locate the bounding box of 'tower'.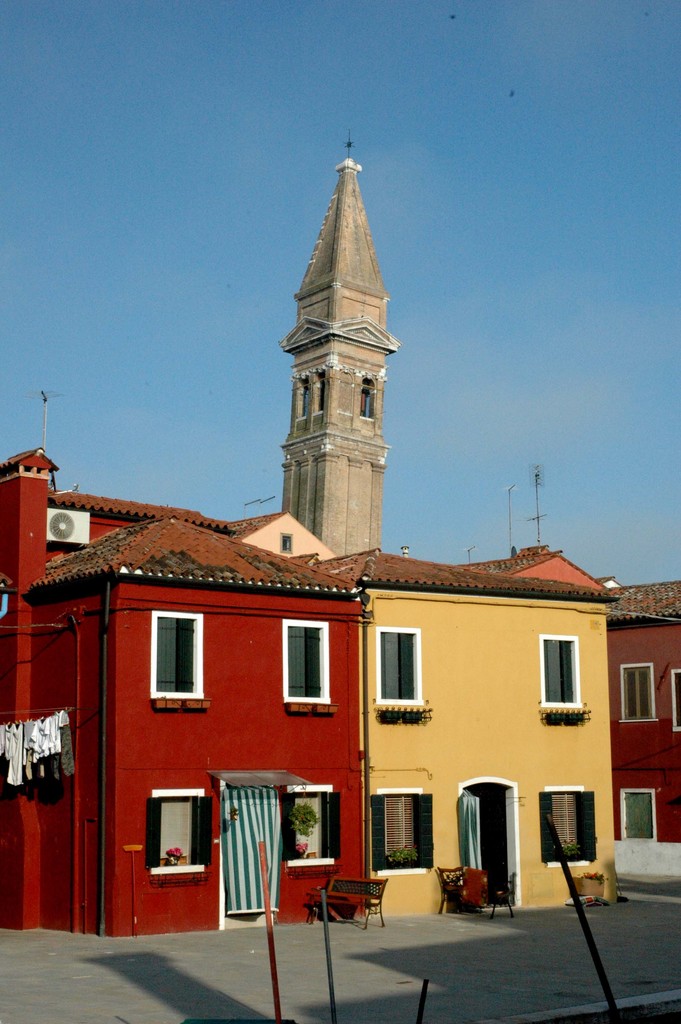
Bounding box: <region>225, 141, 443, 540</region>.
